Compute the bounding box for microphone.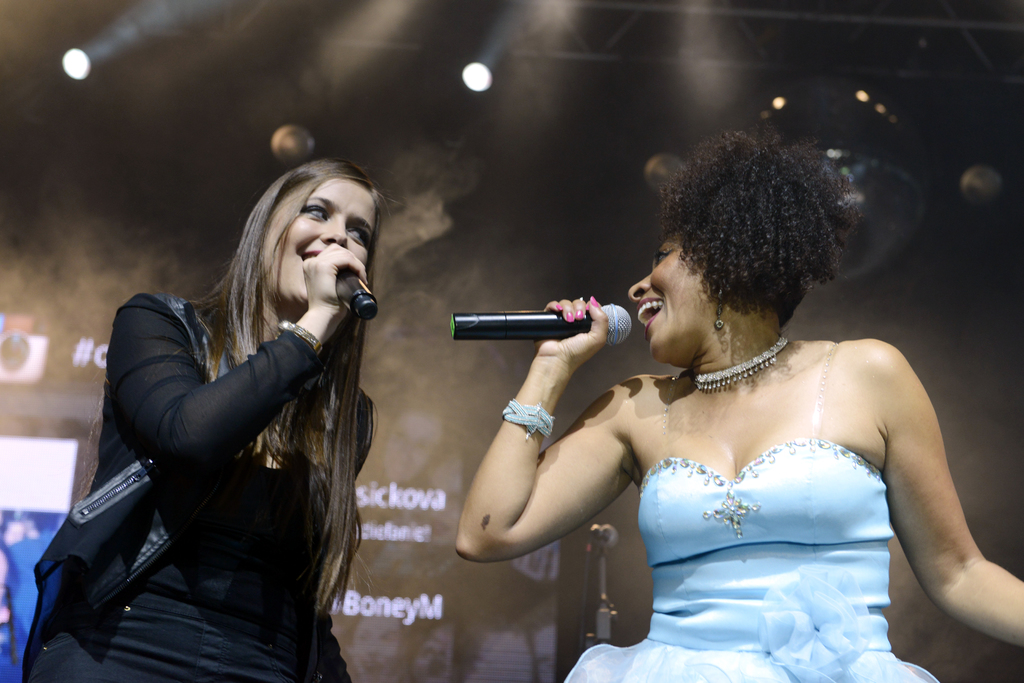
<bbox>333, 278, 379, 323</bbox>.
